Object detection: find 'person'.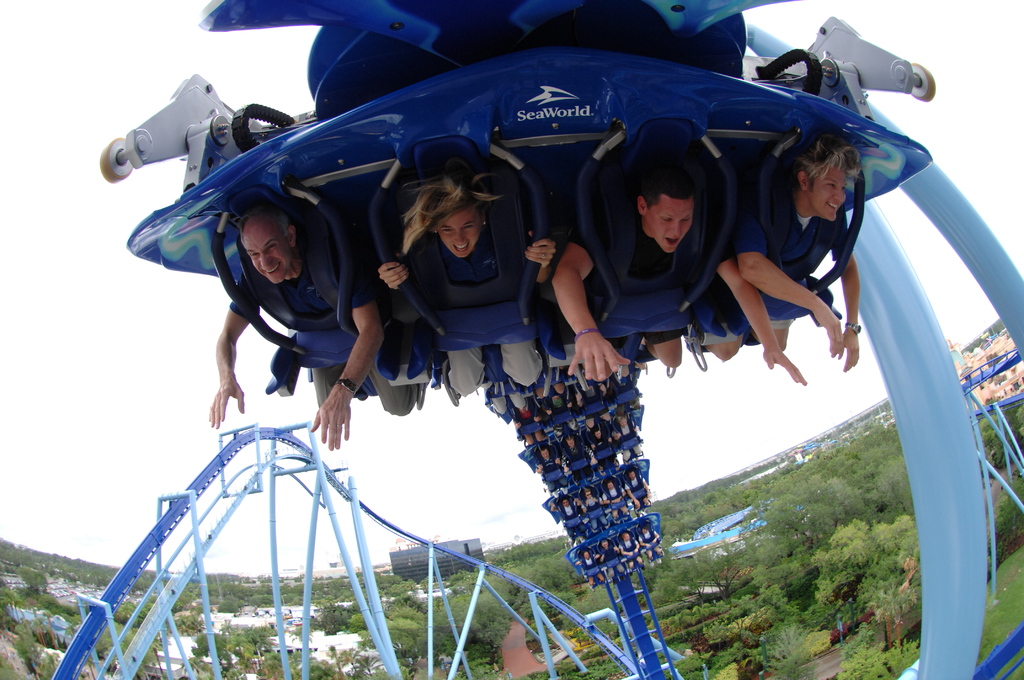
bbox=[374, 164, 553, 401].
